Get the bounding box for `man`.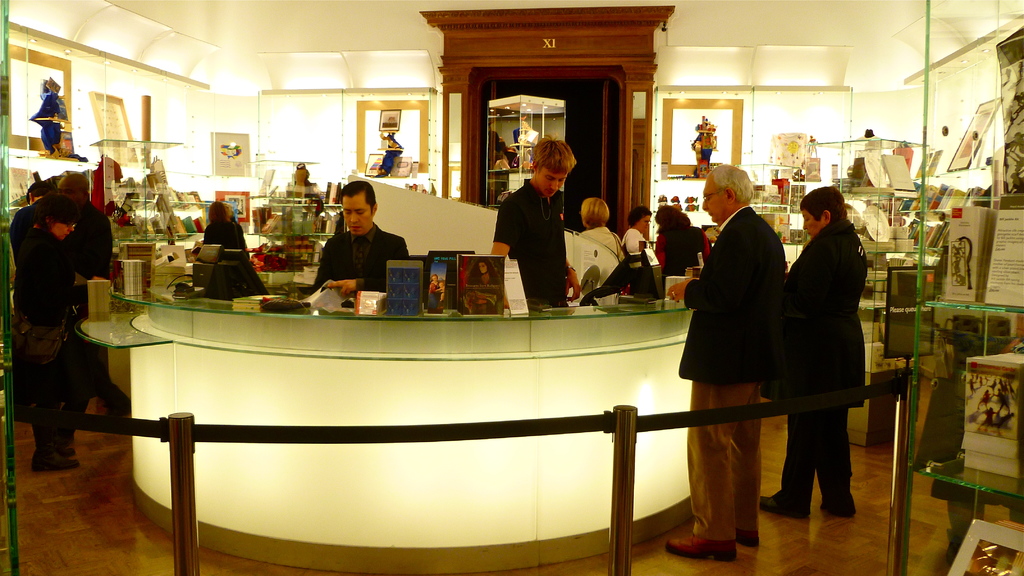
(left=8, top=183, right=52, bottom=261).
